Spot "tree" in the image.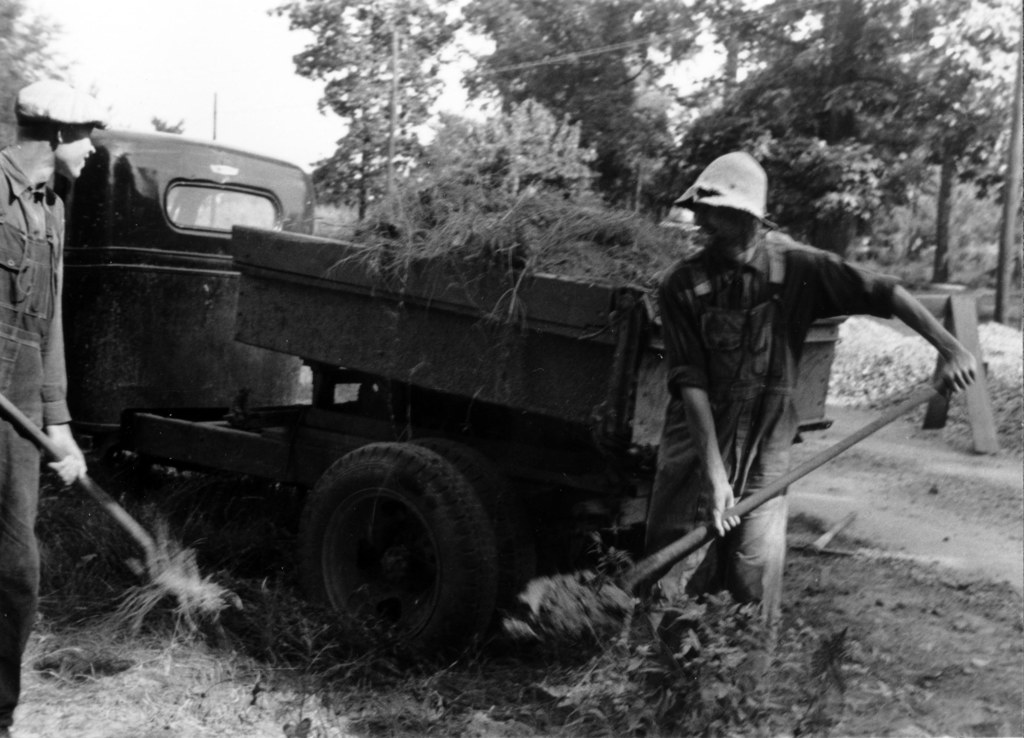
"tree" found at 268:0:463:230.
